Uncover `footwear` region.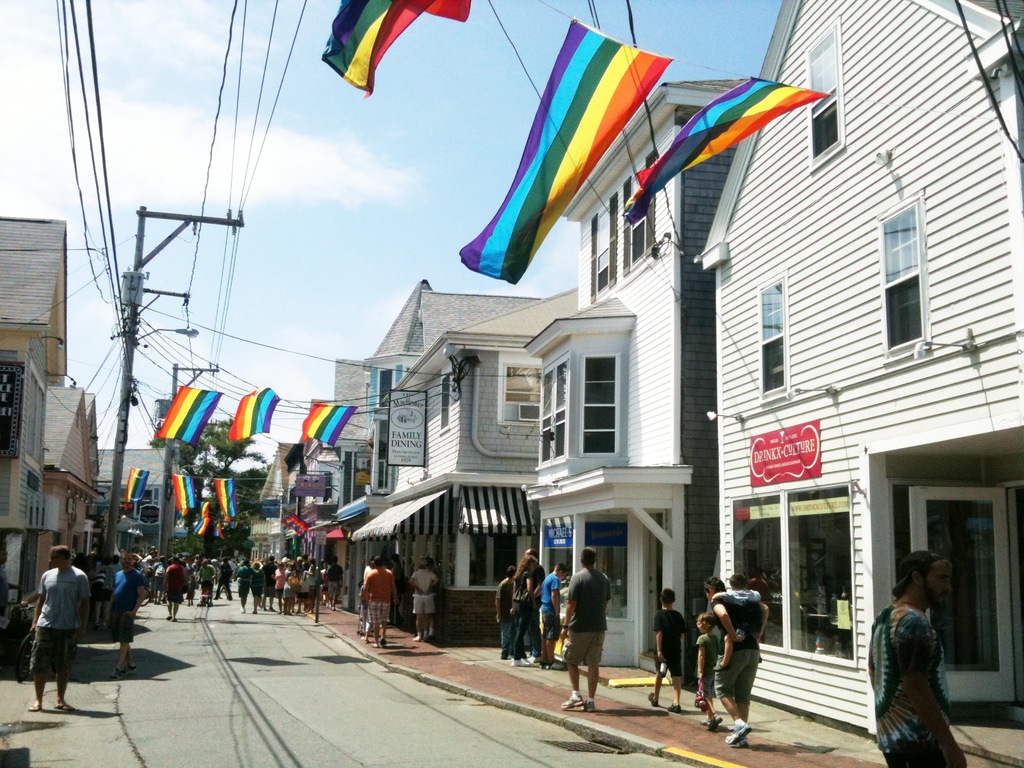
Uncovered: {"left": 664, "top": 701, "right": 684, "bottom": 714}.
